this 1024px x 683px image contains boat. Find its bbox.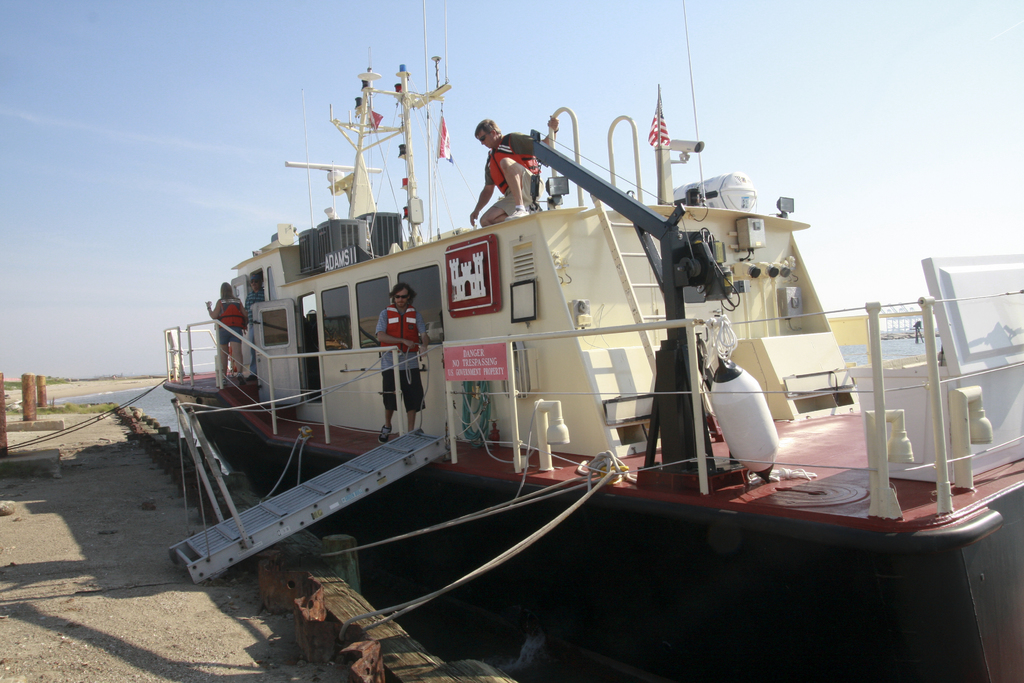
(left=136, top=34, right=982, bottom=682).
